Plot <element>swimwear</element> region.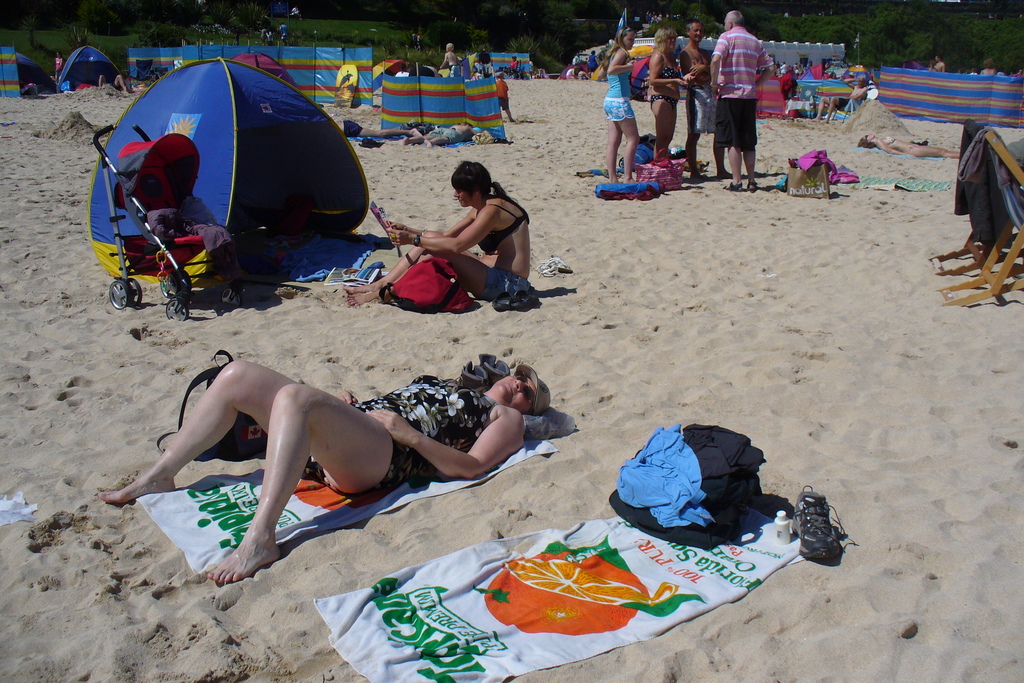
Plotted at select_region(646, 57, 678, 113).
